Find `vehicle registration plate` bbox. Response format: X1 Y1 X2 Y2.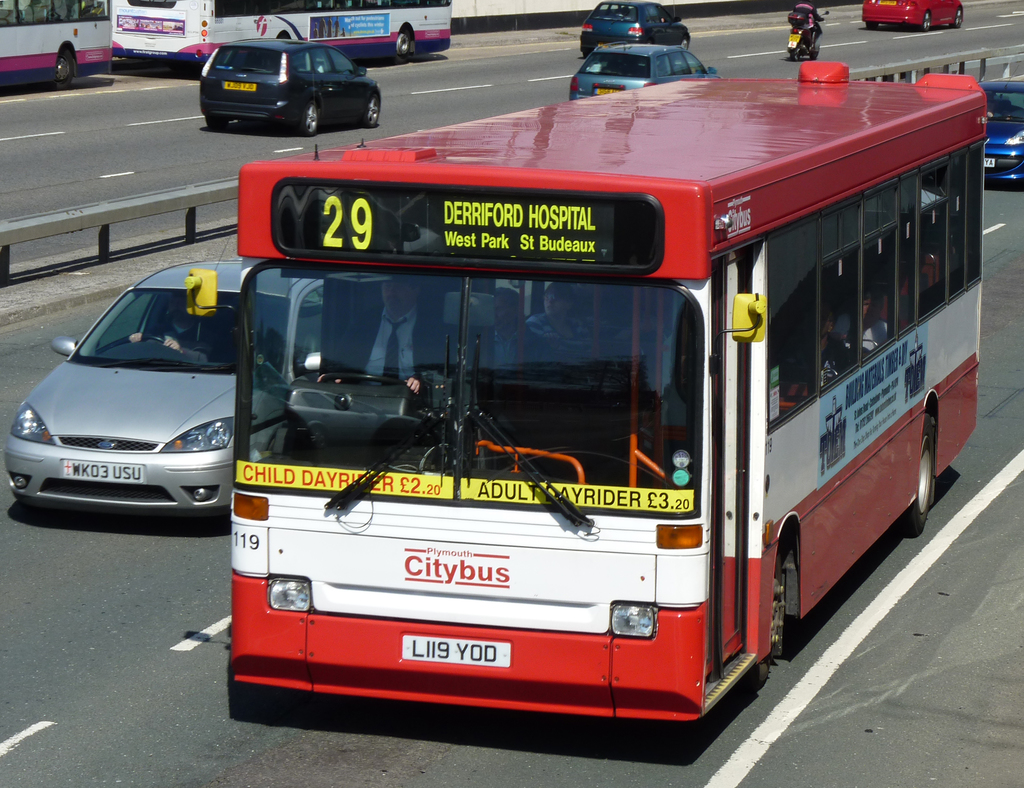
787 36 803 49.
